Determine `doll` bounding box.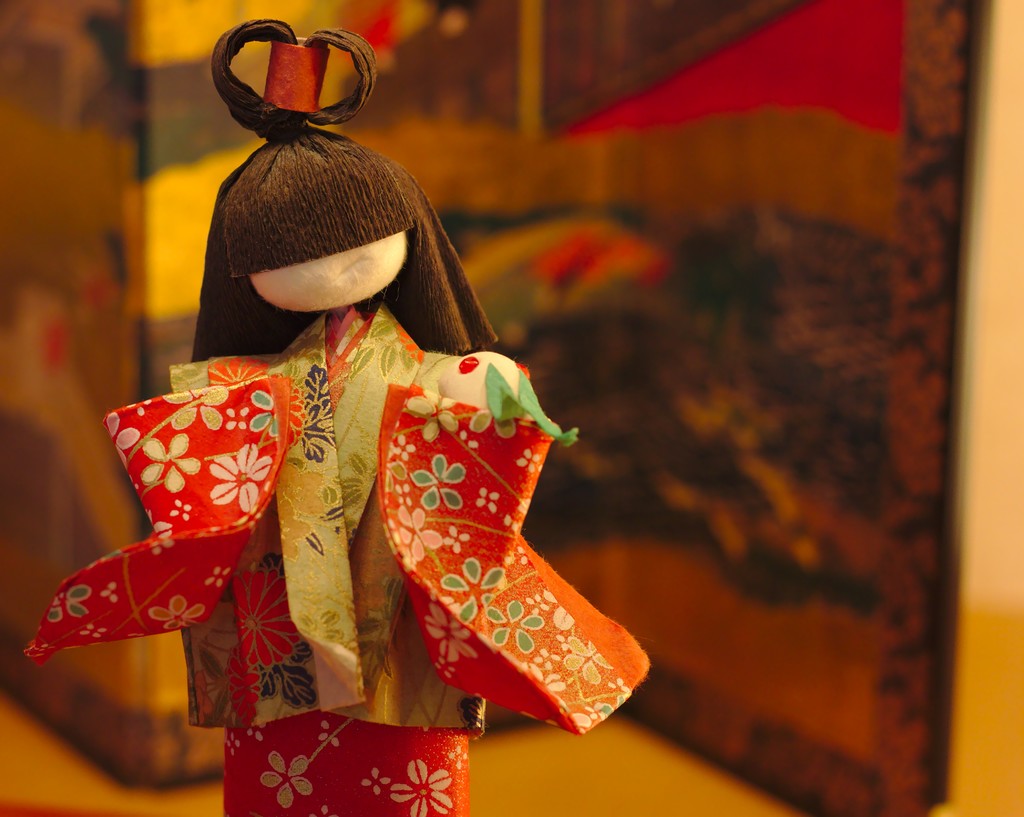
Determined: (47,6,652,814).
